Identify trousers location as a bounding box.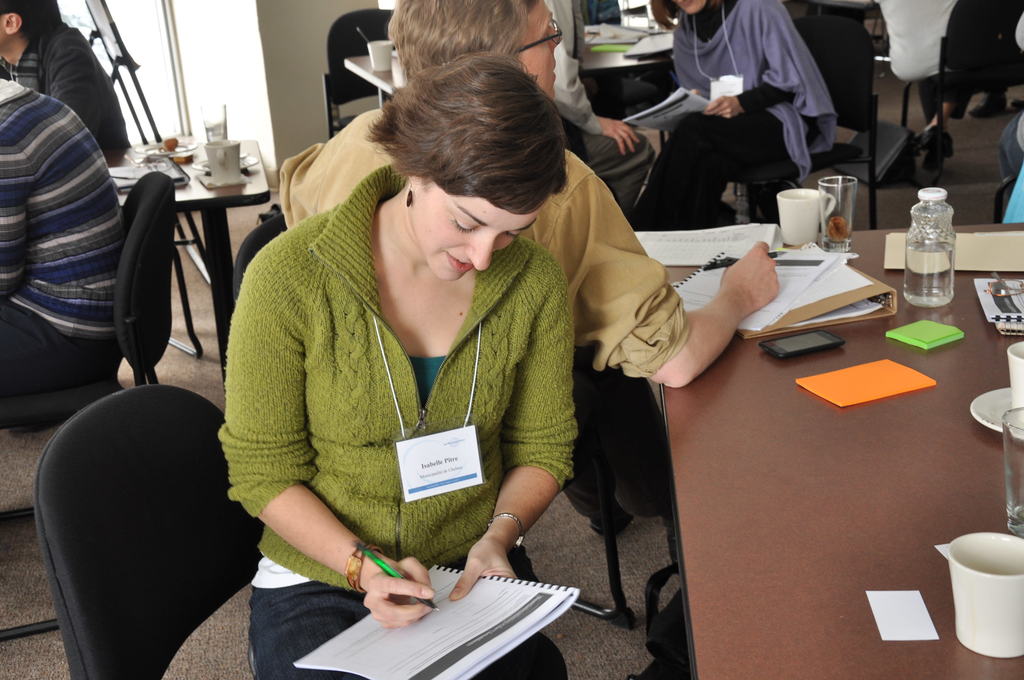
crop(561, 118, 658, 213).
